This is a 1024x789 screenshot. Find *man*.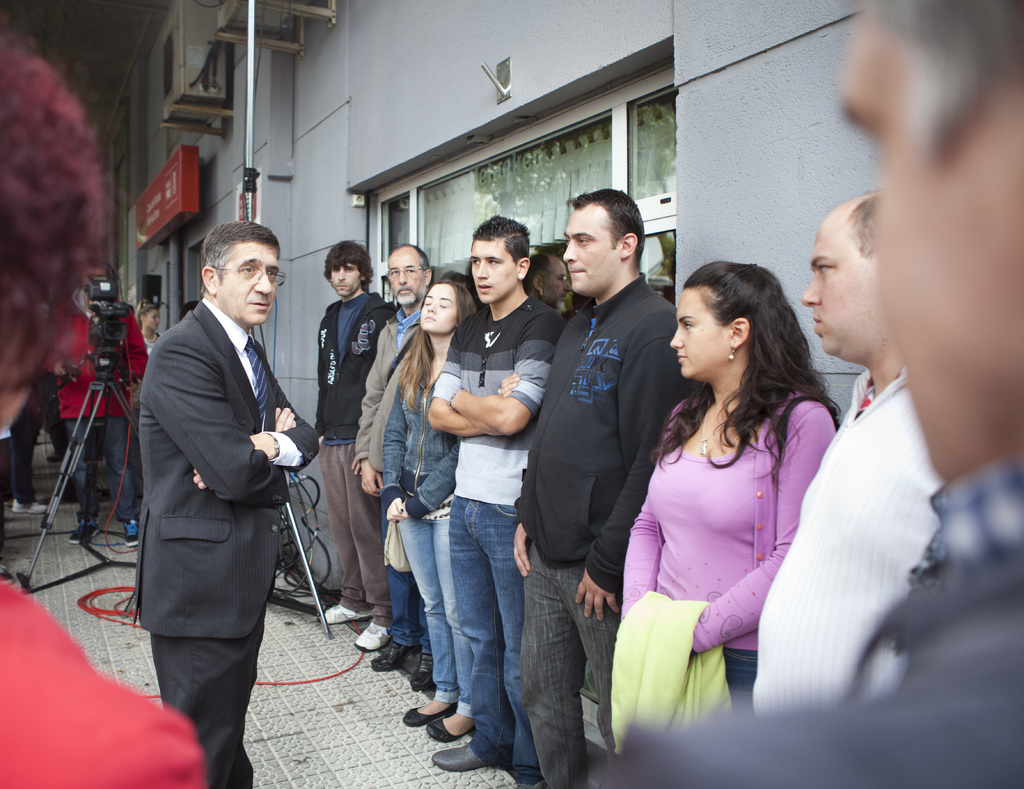
Bounding box: x1=512, y1=186, x2=695, y2=788.
